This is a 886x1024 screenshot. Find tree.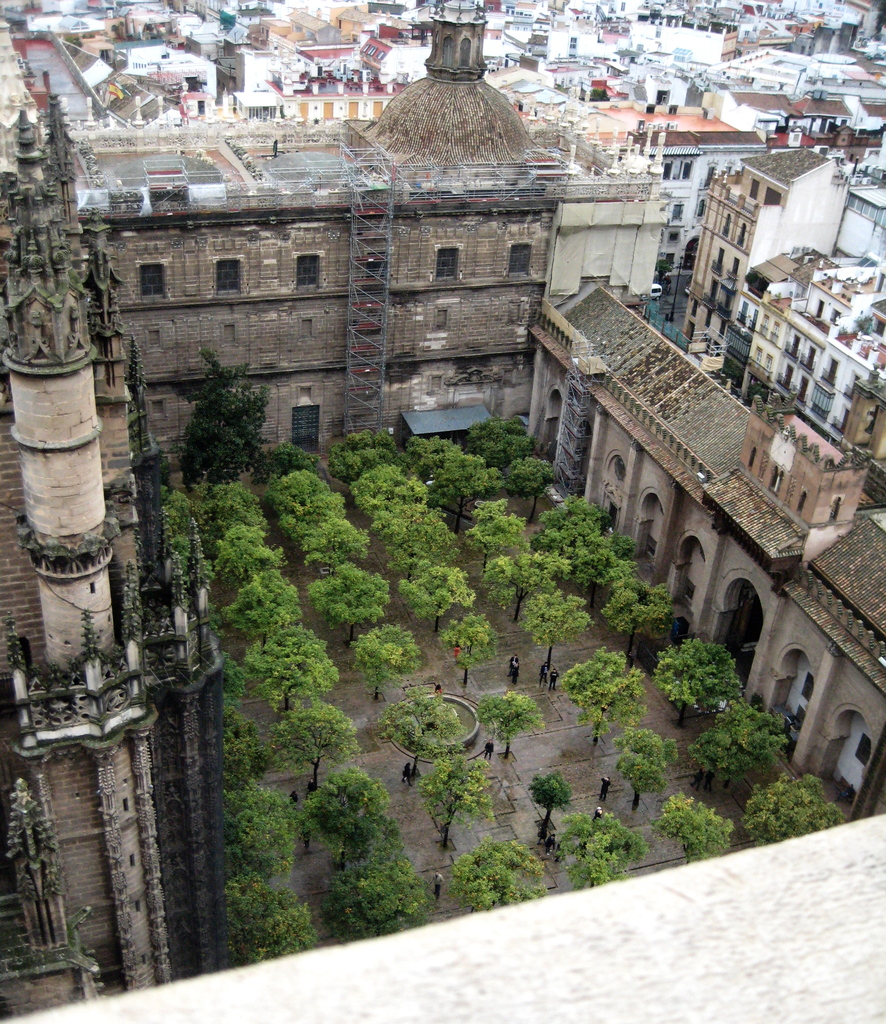
Bounding box: (x1=65, y1=32, x2=84, y2=50).
